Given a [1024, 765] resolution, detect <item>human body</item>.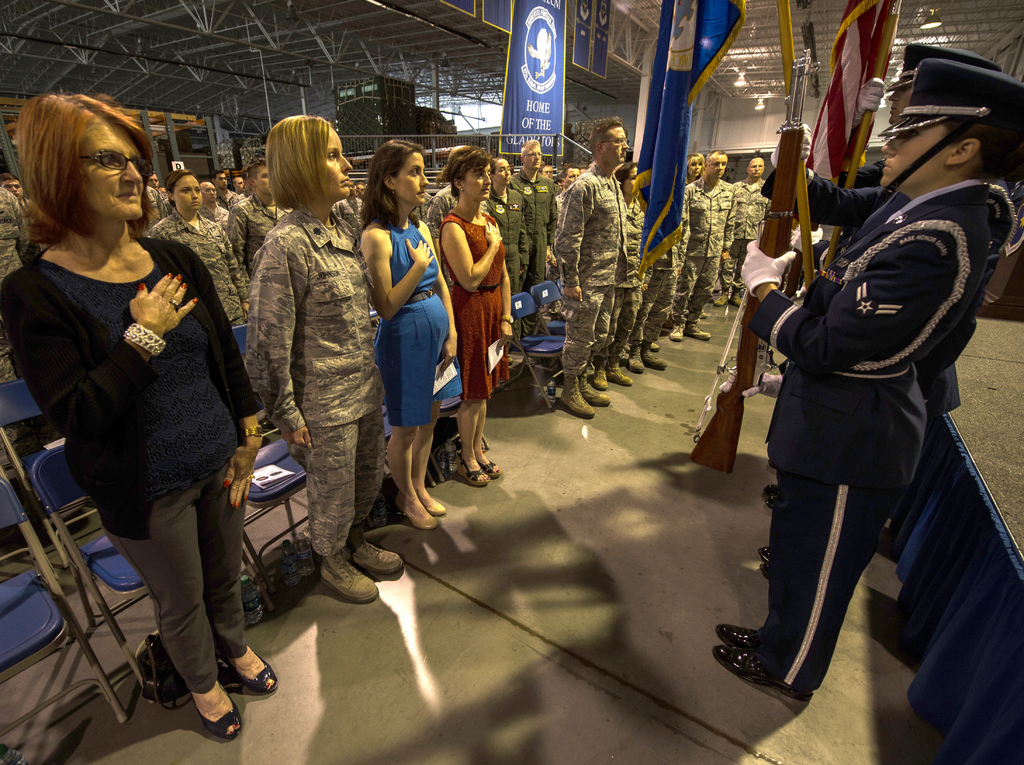
Rect(726, 150, 767, 318).
